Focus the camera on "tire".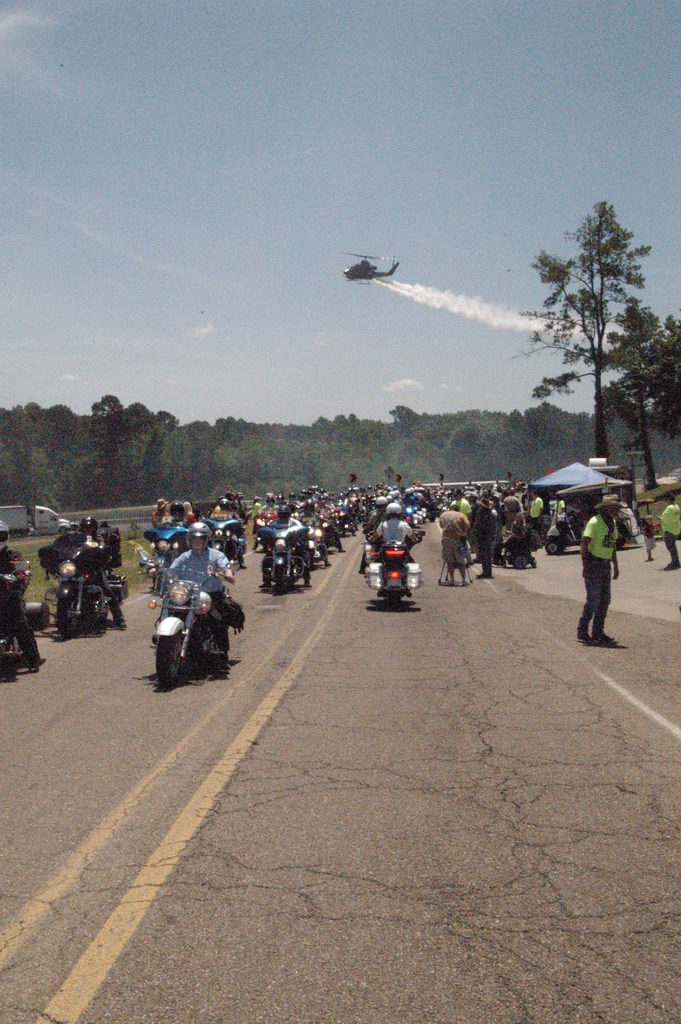
Focus region: [x1=155, y1=637, x2=179, y2=686].
